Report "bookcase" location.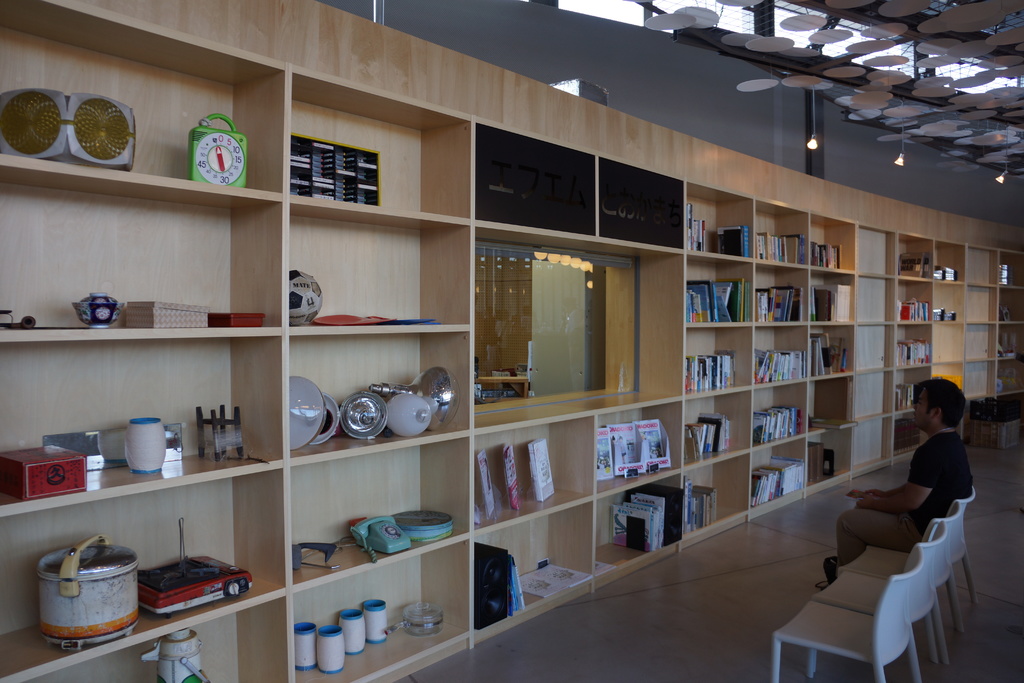
Report: <bbox>0, 0, 1023, 682</bbox>.
